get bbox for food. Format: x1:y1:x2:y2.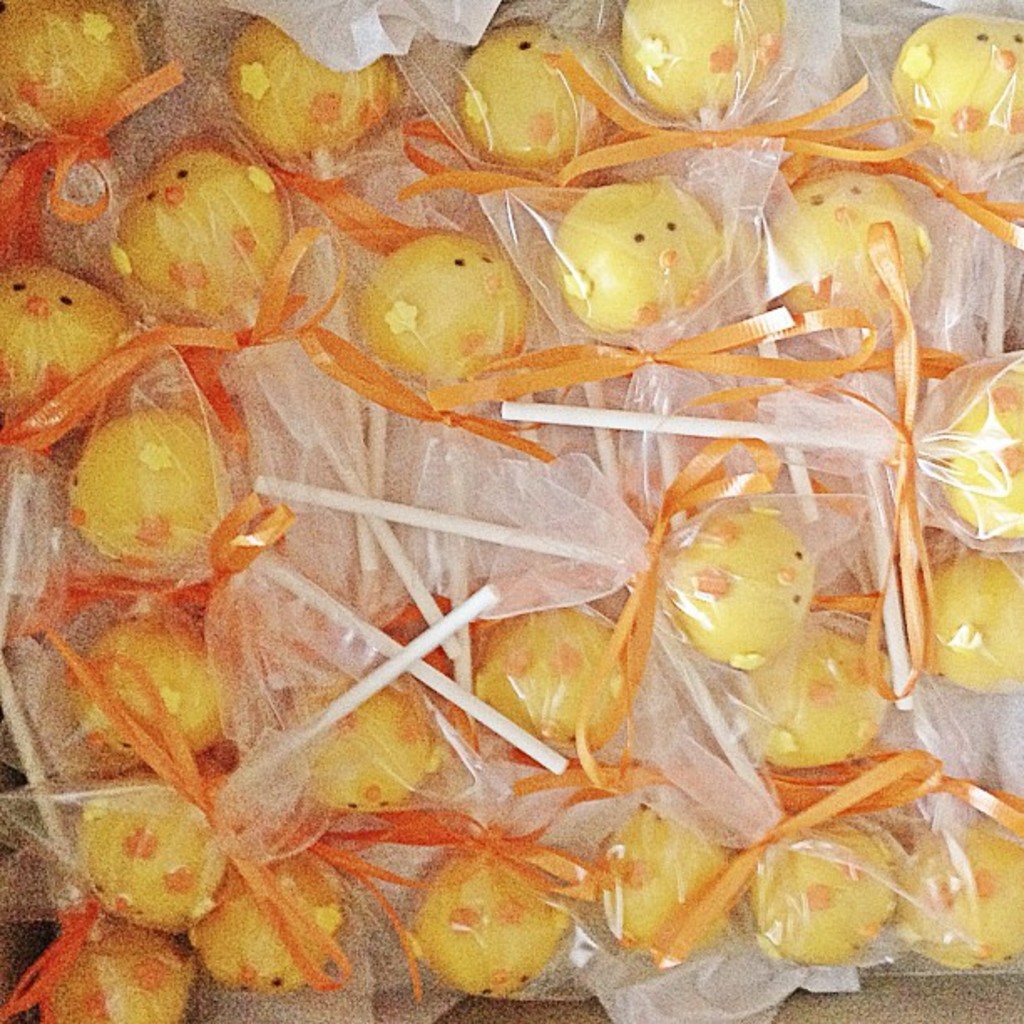
191:833:348:986.
